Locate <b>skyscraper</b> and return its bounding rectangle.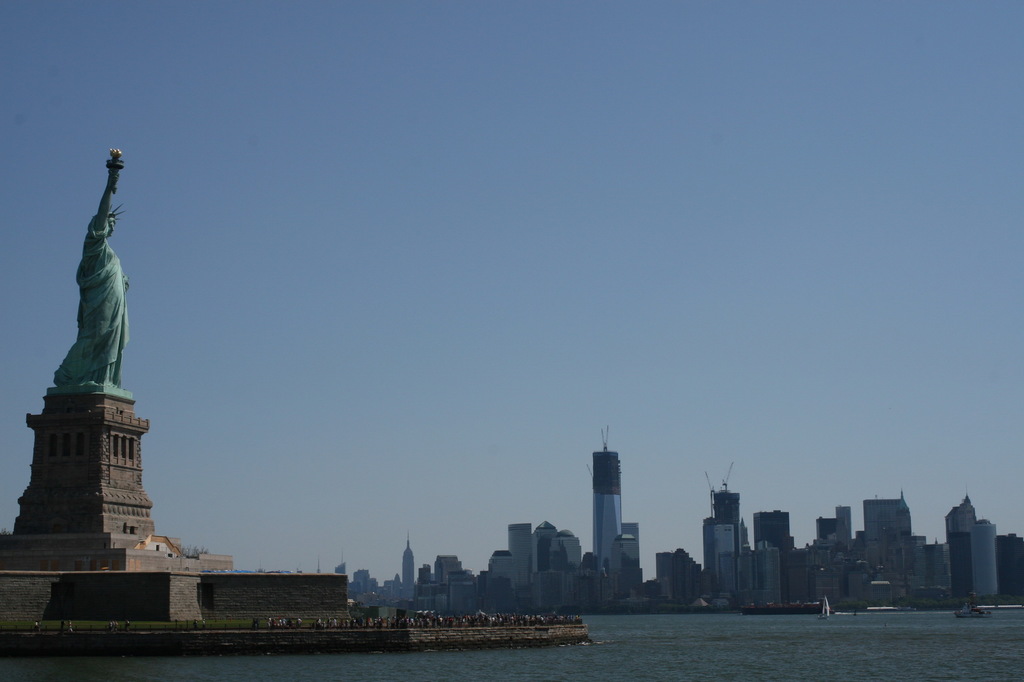
l=710, t=489, r=741, b=525.
